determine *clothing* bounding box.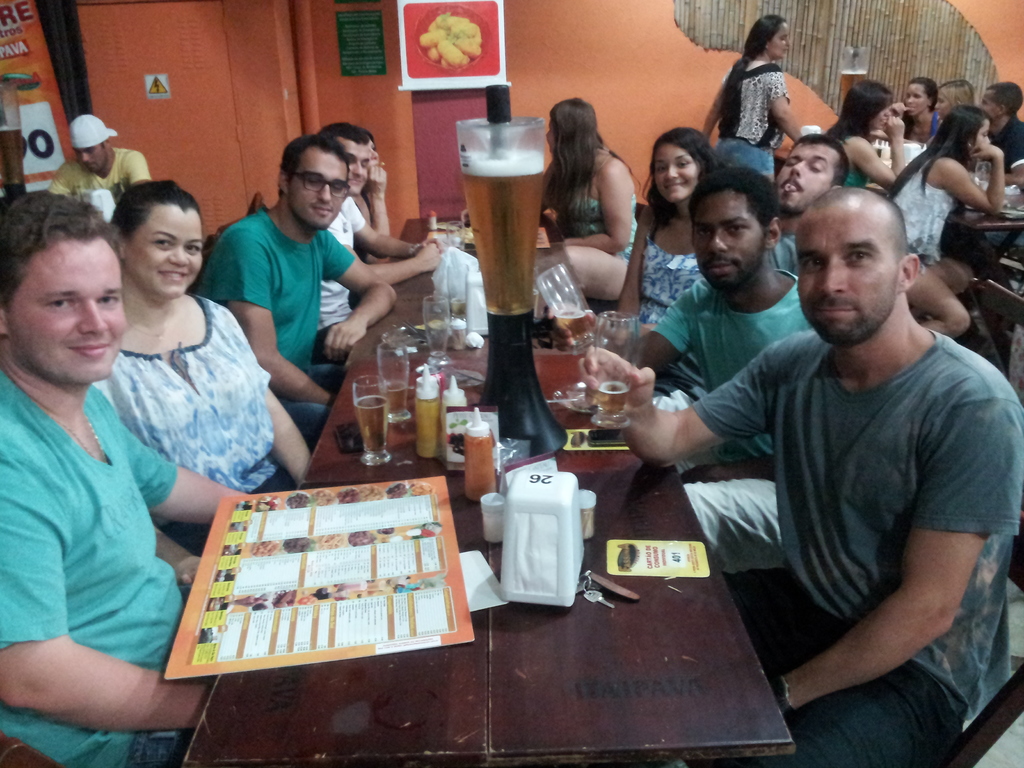
Determined: x1=317, y1=193, x2=367, y2=359.
